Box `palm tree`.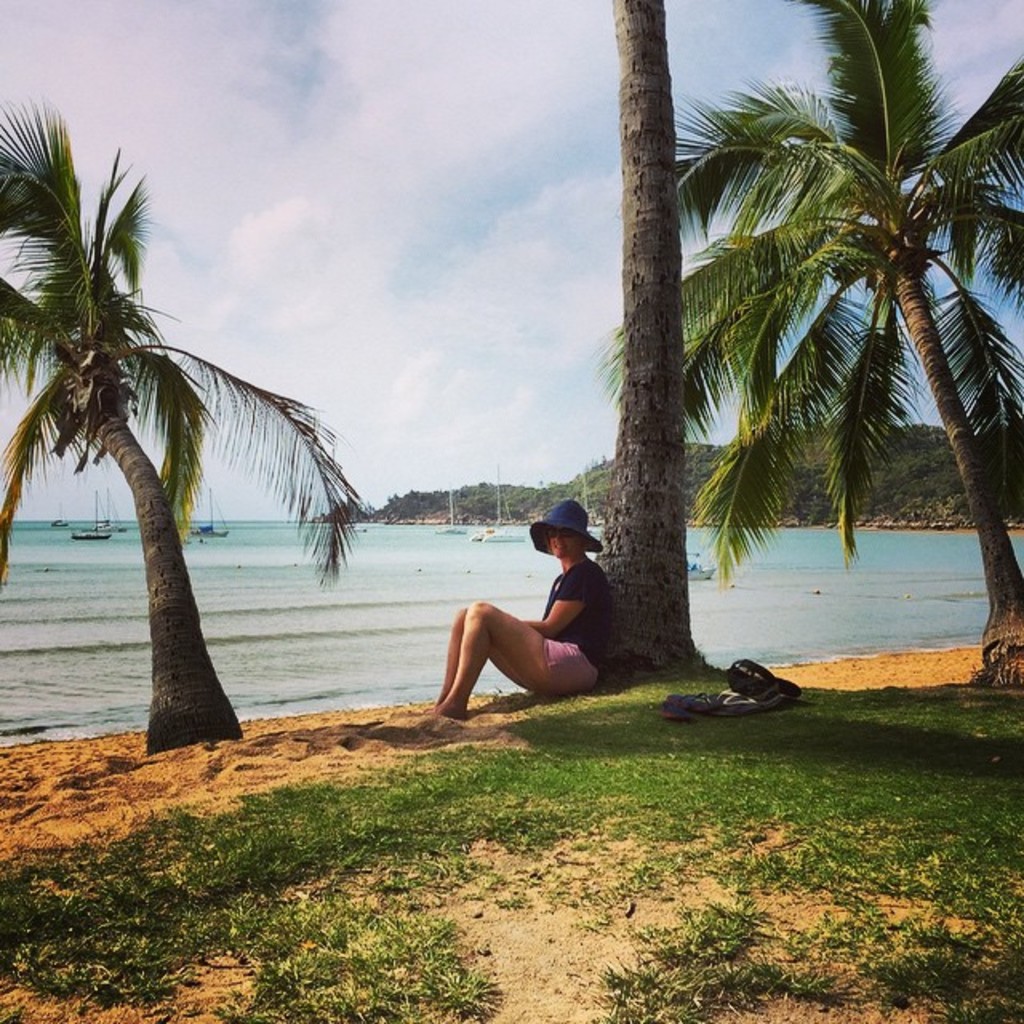
{"left": 21, "top": 187, "right": 349, "bottom": 760}.
